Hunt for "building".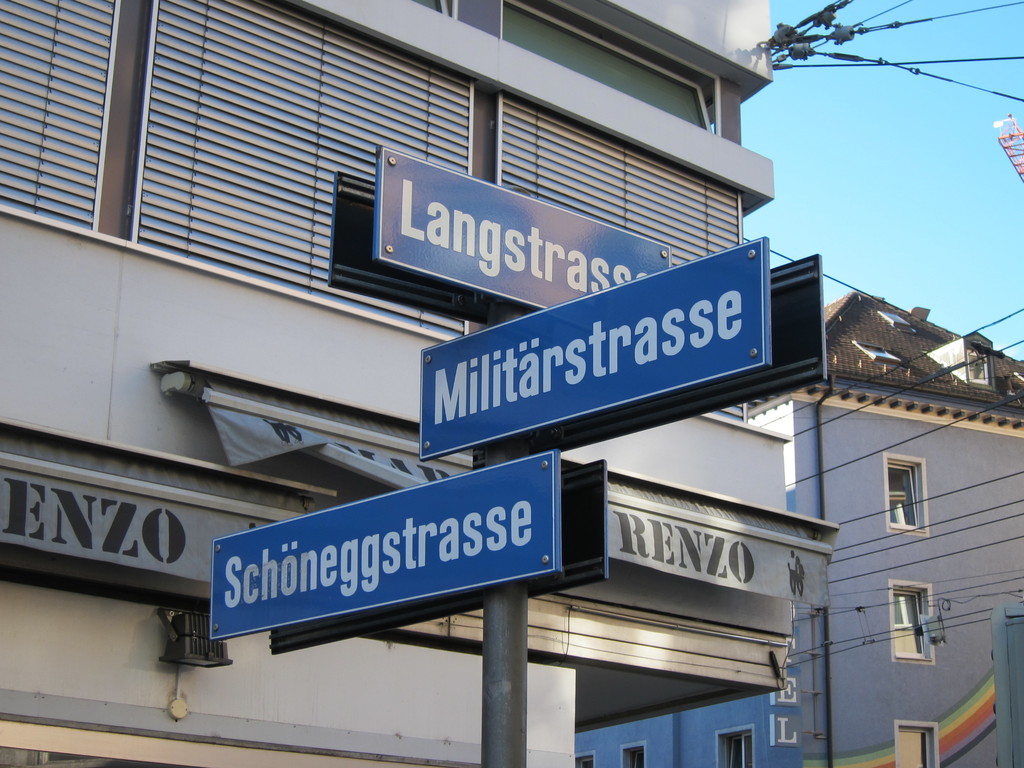
Hunted down at box=[575, 291, 1023, 764].
